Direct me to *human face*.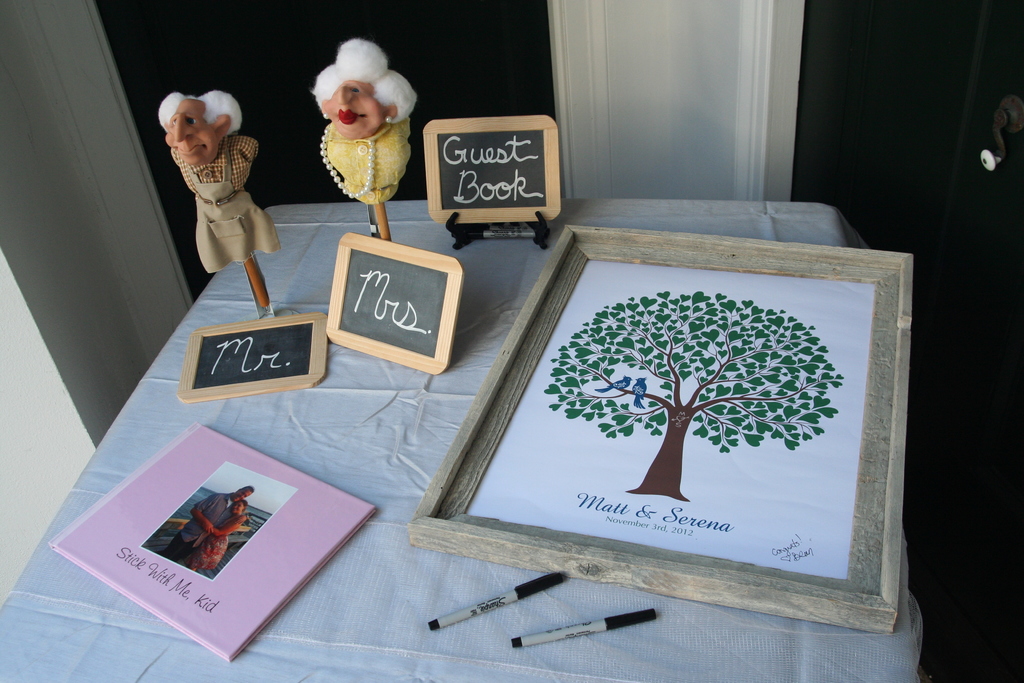
Direction: x1=167 y1=101 x2=213 y2=163.
